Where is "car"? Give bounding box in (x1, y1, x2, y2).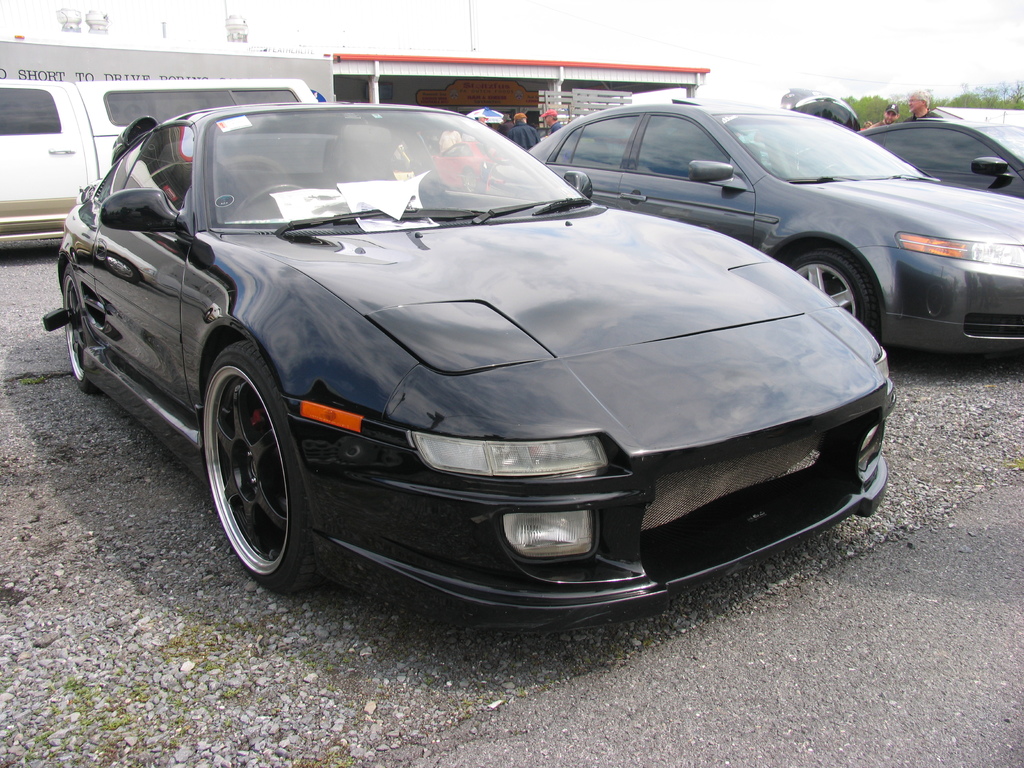
(61, 93, 907, 625).
